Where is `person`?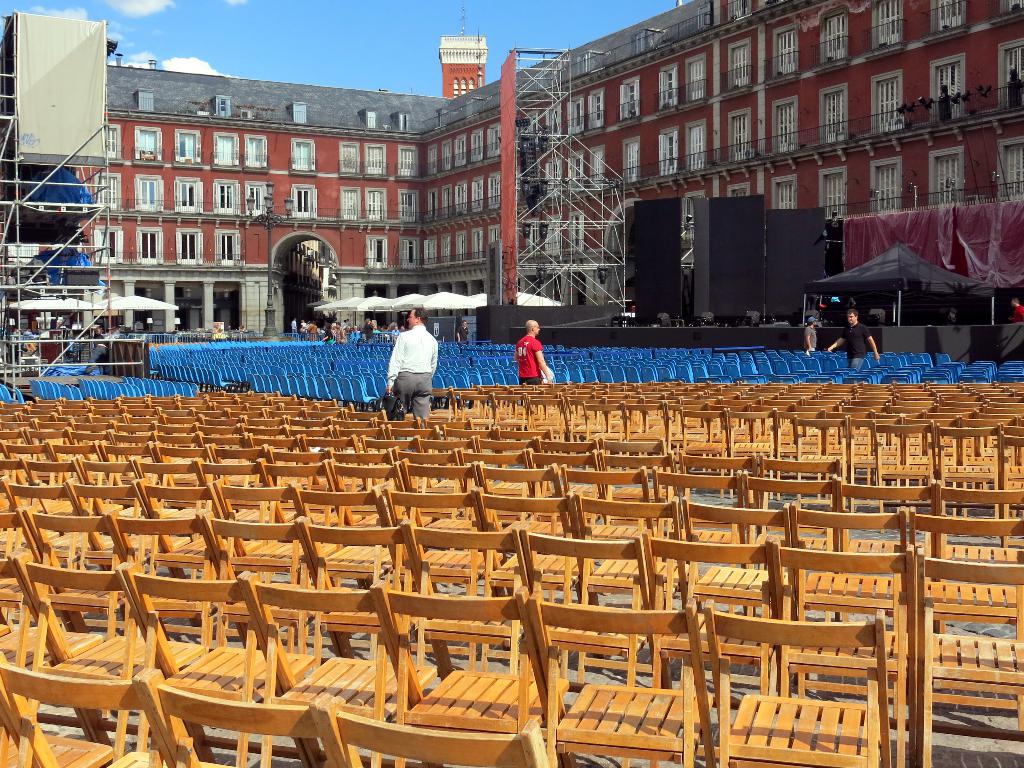
454:320:470:341.
